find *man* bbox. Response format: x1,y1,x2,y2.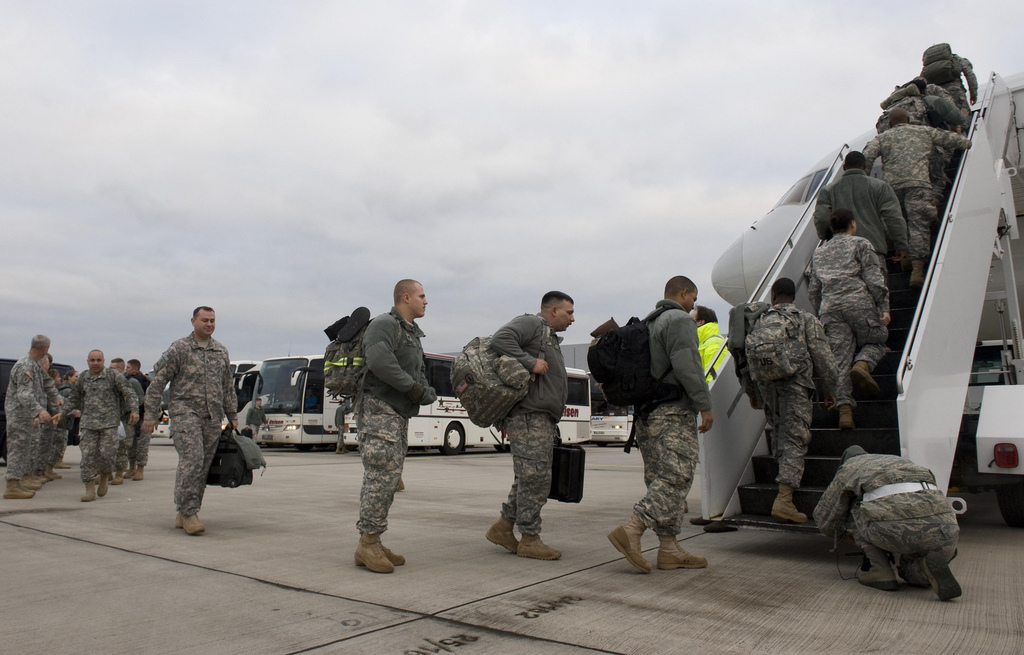
803,210,892,427.
